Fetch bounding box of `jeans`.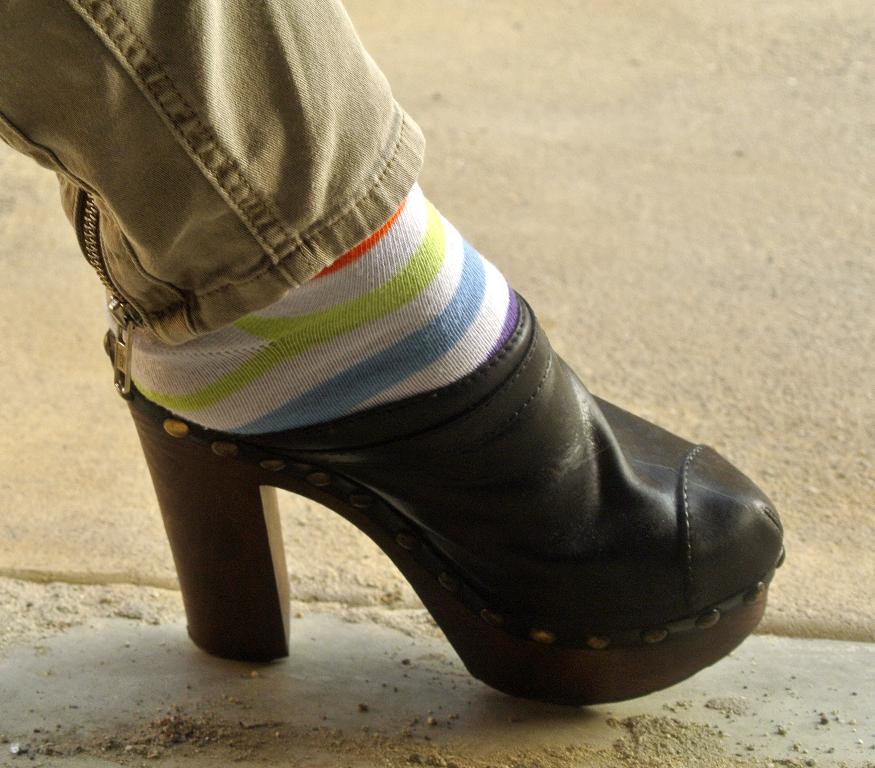
Bbox: 0 0 424 355.
